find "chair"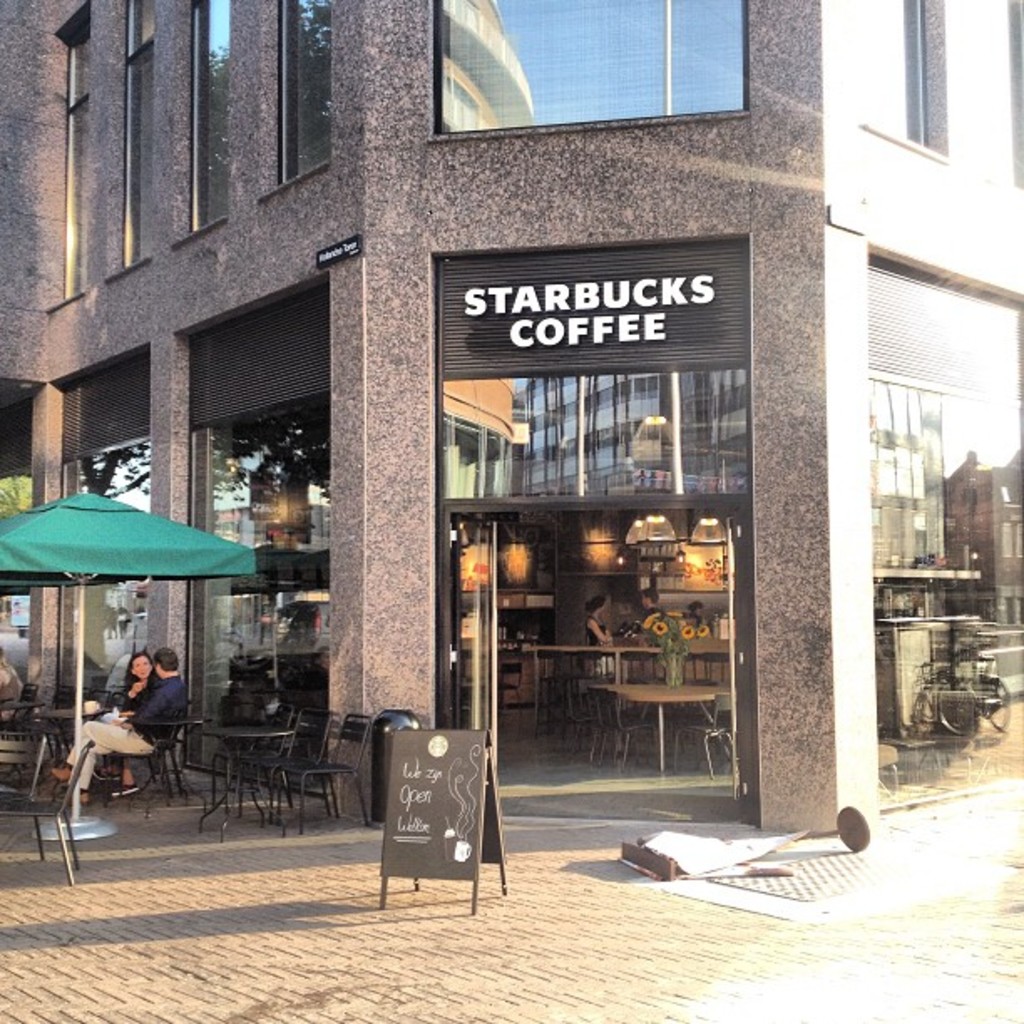
locate(0, 671, 45, 778)
